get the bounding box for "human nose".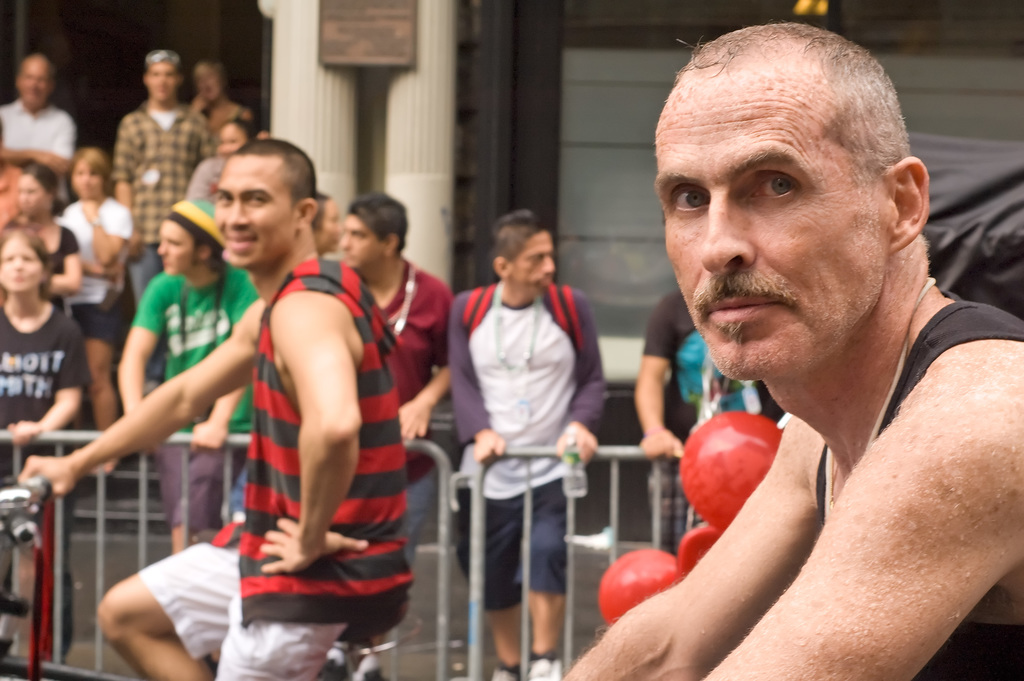
<box>538,256,557,277</box>.
